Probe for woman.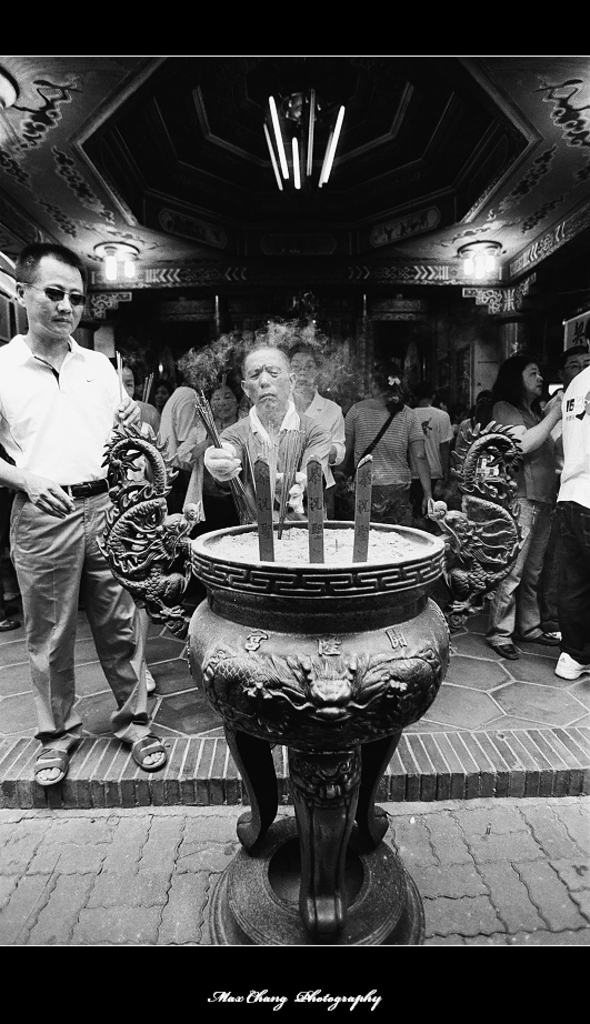
Probe result: <region>471, 342, 570, 643</region>.
